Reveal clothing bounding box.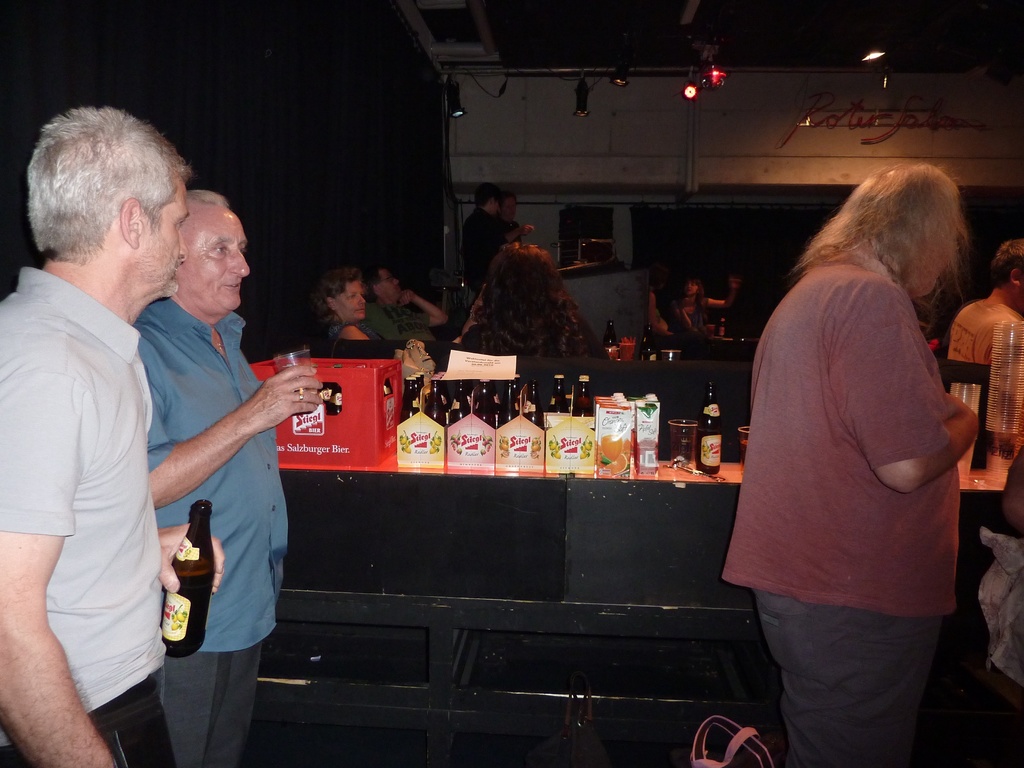
Revealed: rect(727, 183, 961, 725).
